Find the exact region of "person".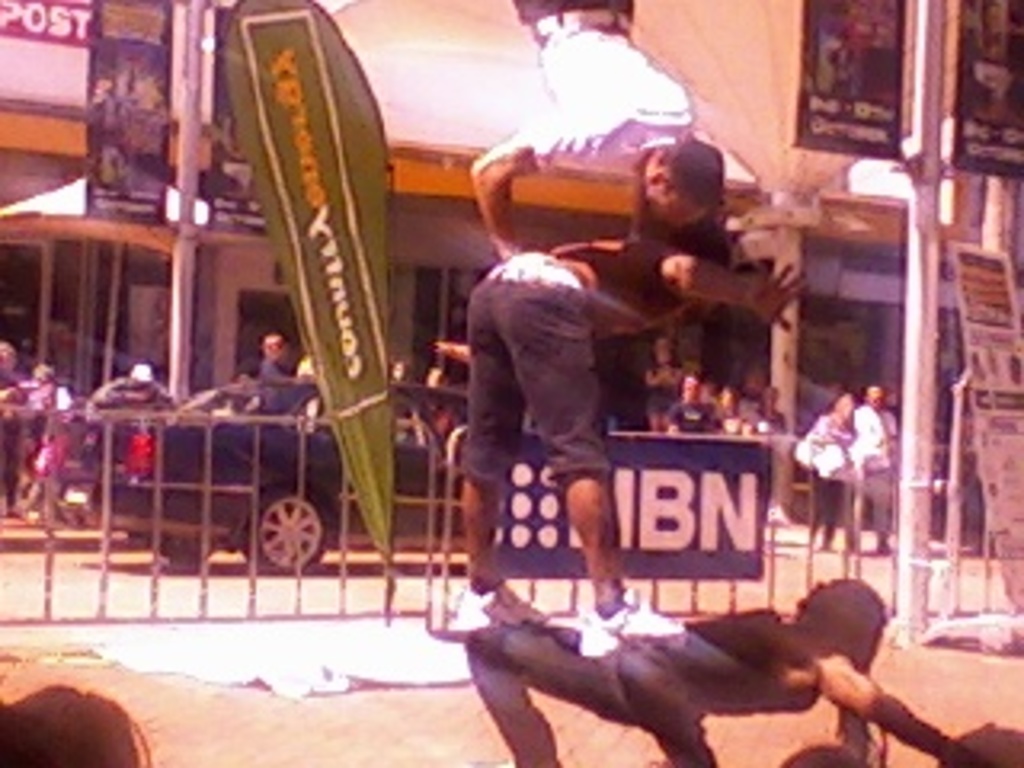
Exact region: region(640, 323, 790, 438).
